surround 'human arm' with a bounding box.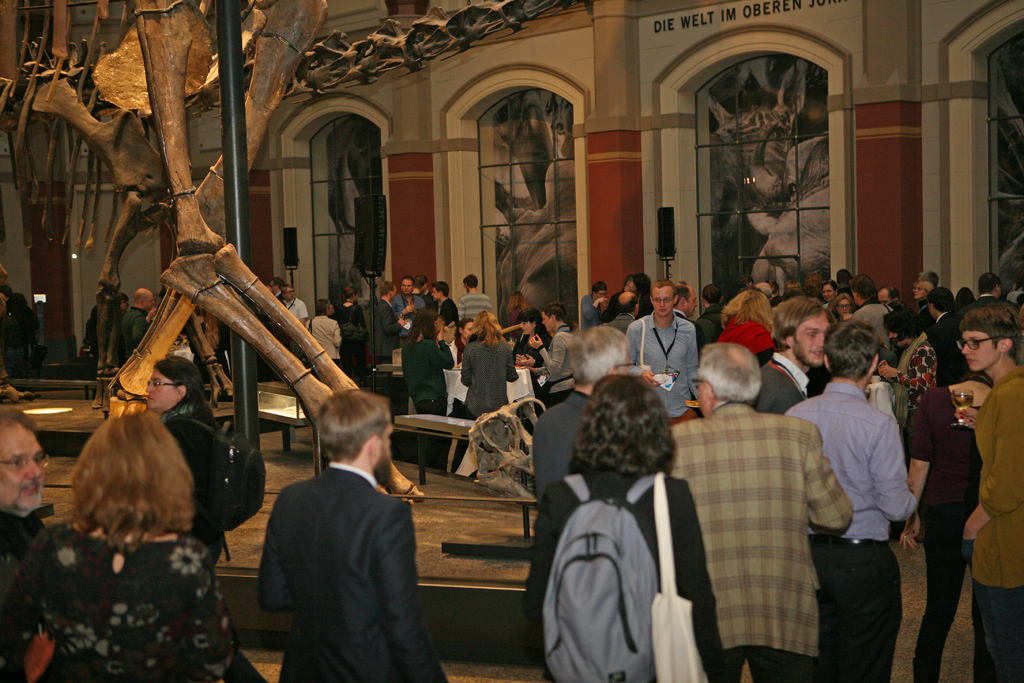
[x1=355, y1=309, x2=369, y2=336].
